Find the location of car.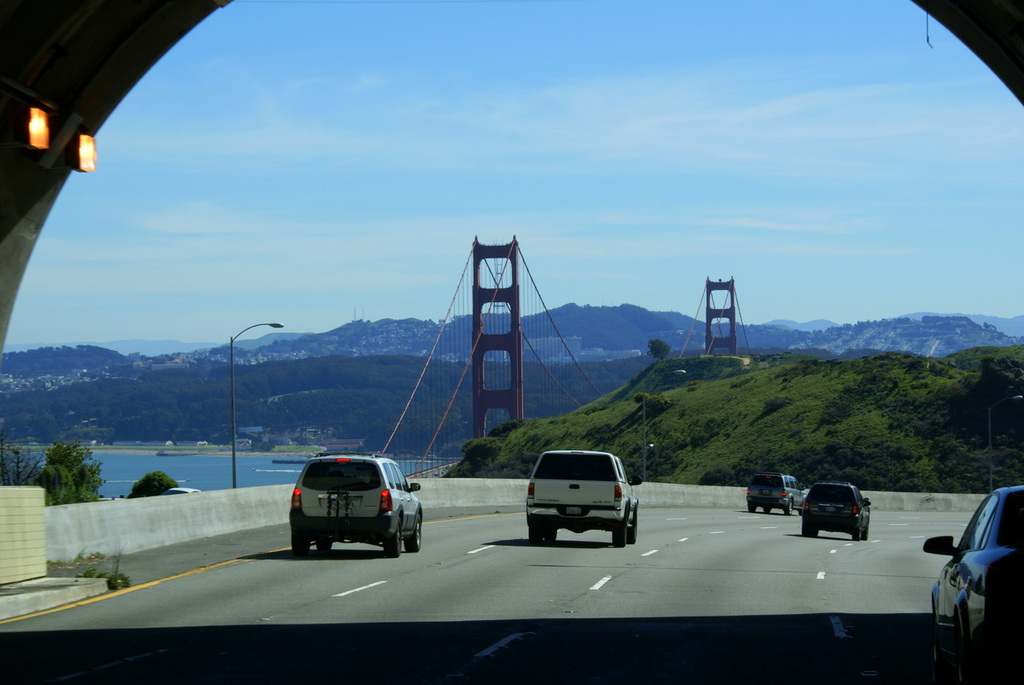
Location: [282,451,420,562].
